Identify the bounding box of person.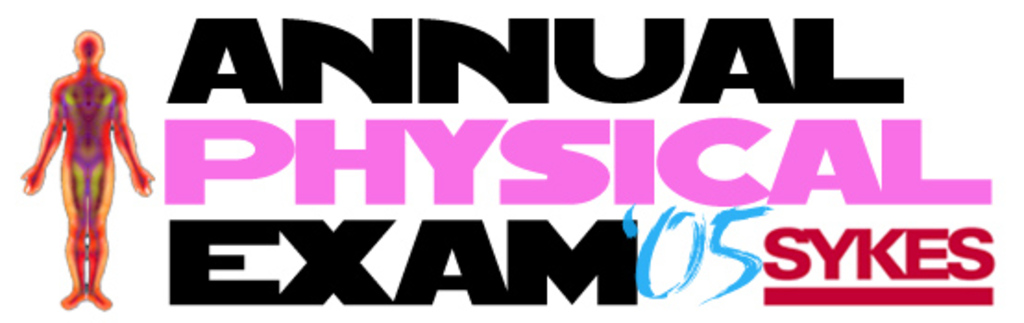
<bbox>20, 31, 155, 312</bbox>.
